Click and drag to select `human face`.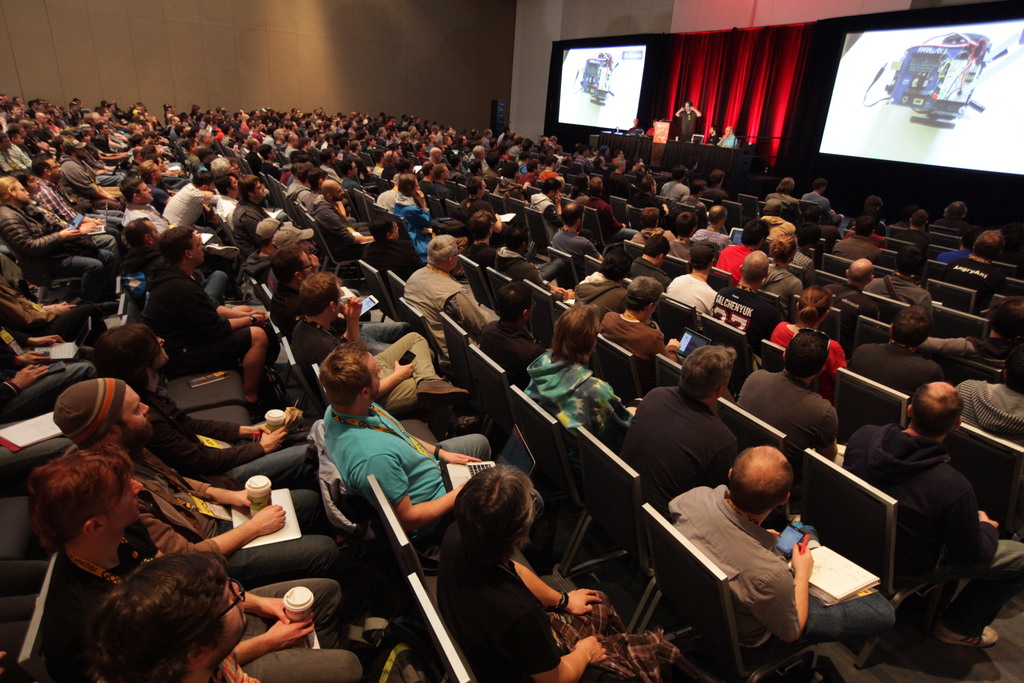
Selection: bbox=(76, 145, 86, 160).
